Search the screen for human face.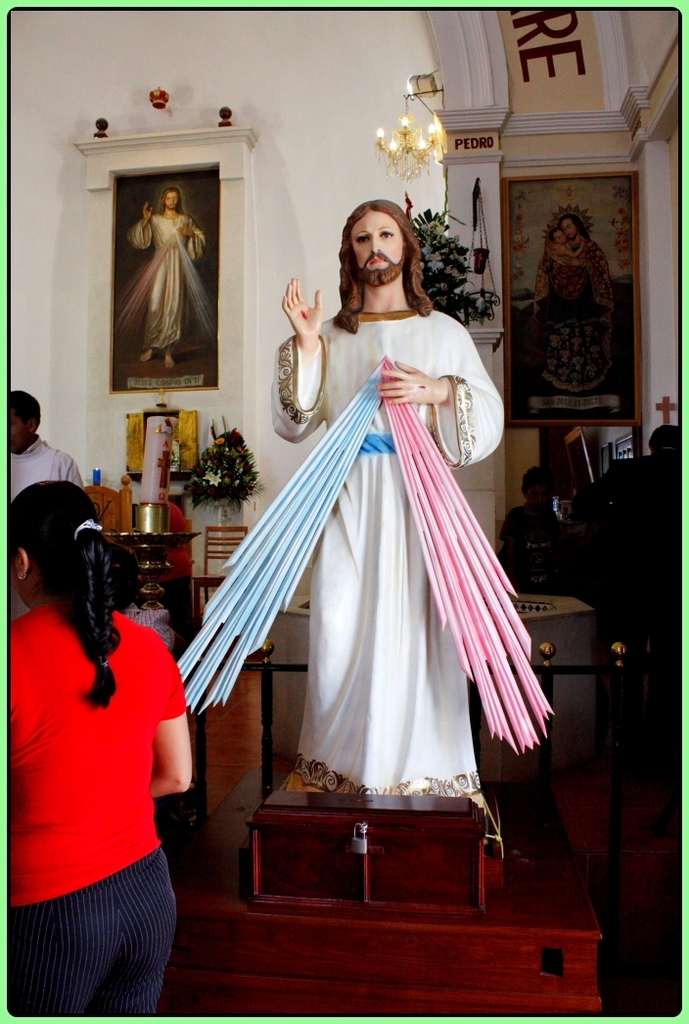
Found at region(348, 214, 400, 285).
